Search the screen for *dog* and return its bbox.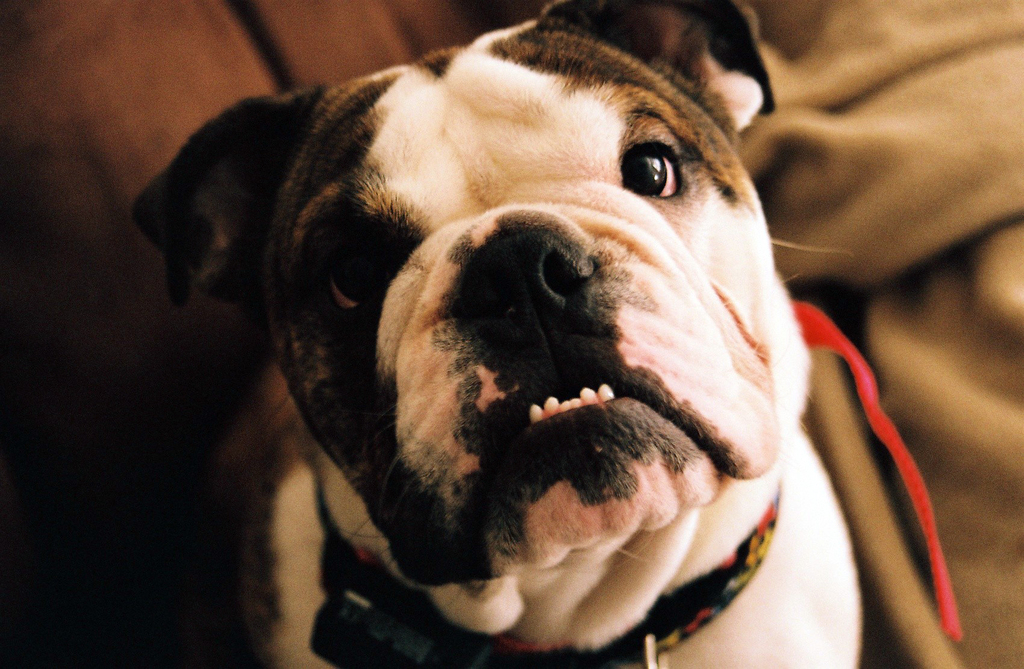
Found: [127, 0, 860, 668].
